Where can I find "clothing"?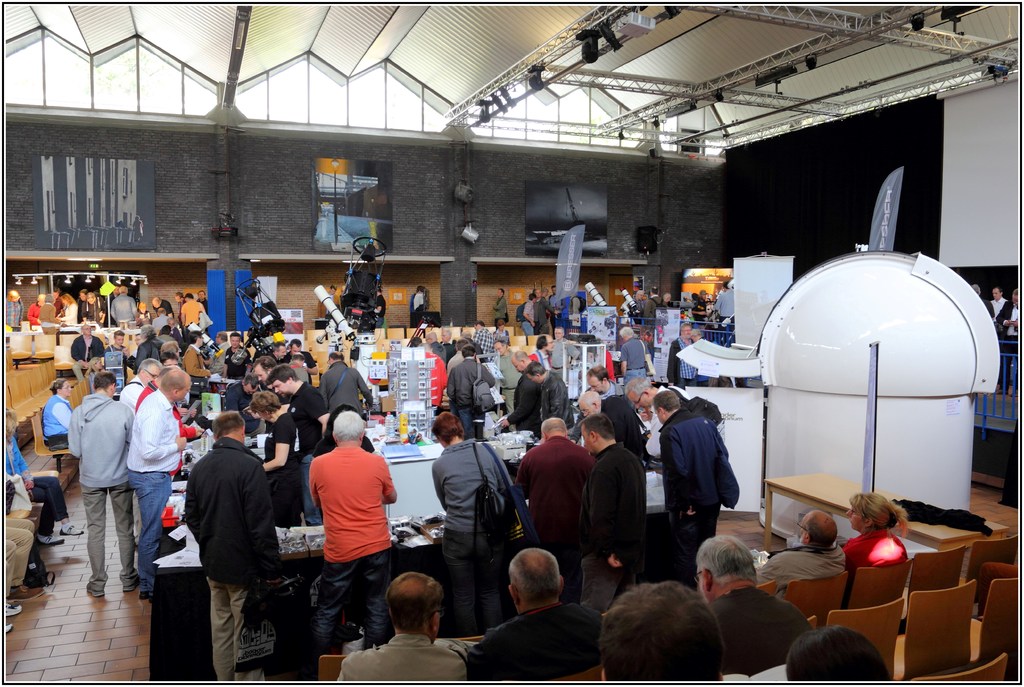
You can find it at detection(26, 303, 42, 323).
